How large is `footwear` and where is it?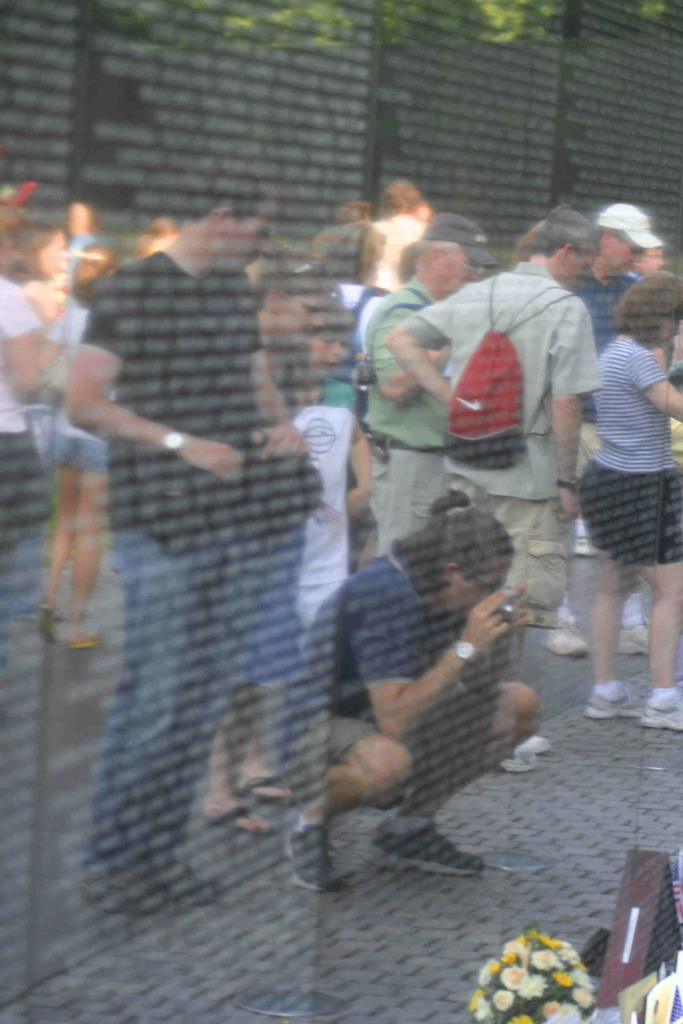
Bounding box: detection(290, 822, 332, 886).
